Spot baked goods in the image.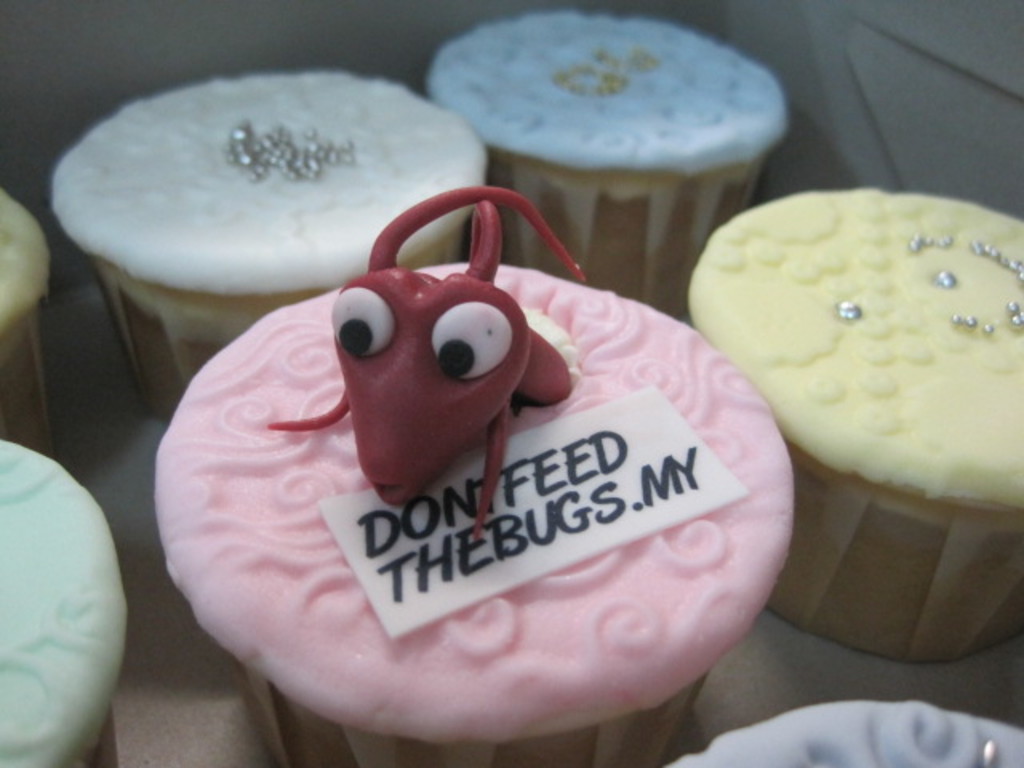
baked goods found at pyautogui.locateOnScreen(50, 77, 488, 424).
